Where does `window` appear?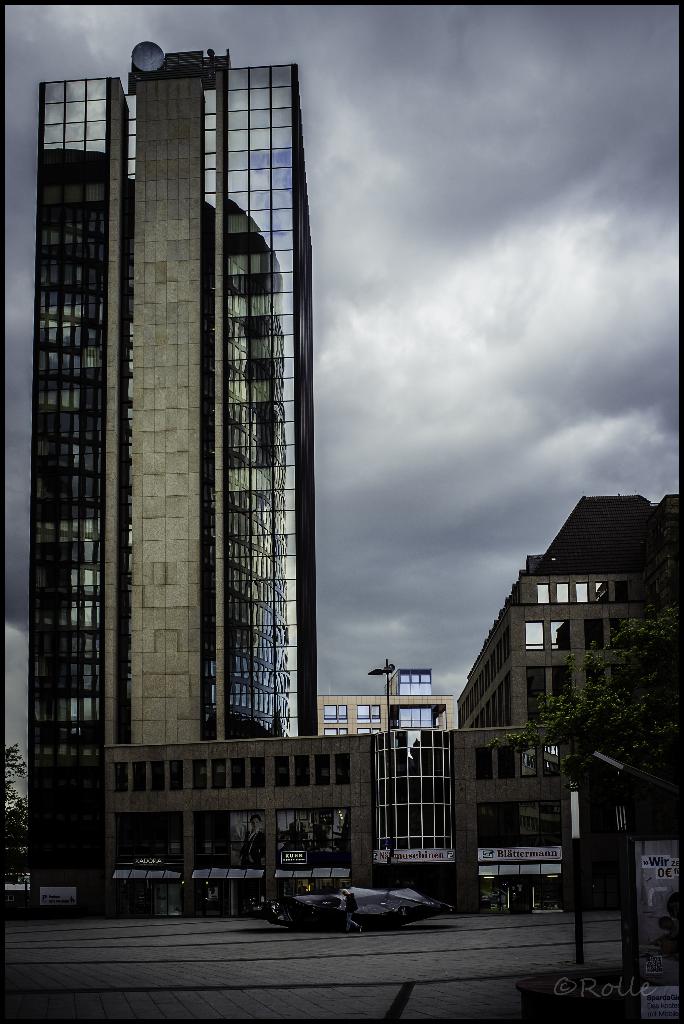
Appears at {"left": 190, "top": 764, "right": 204, "bottom": 791}.
